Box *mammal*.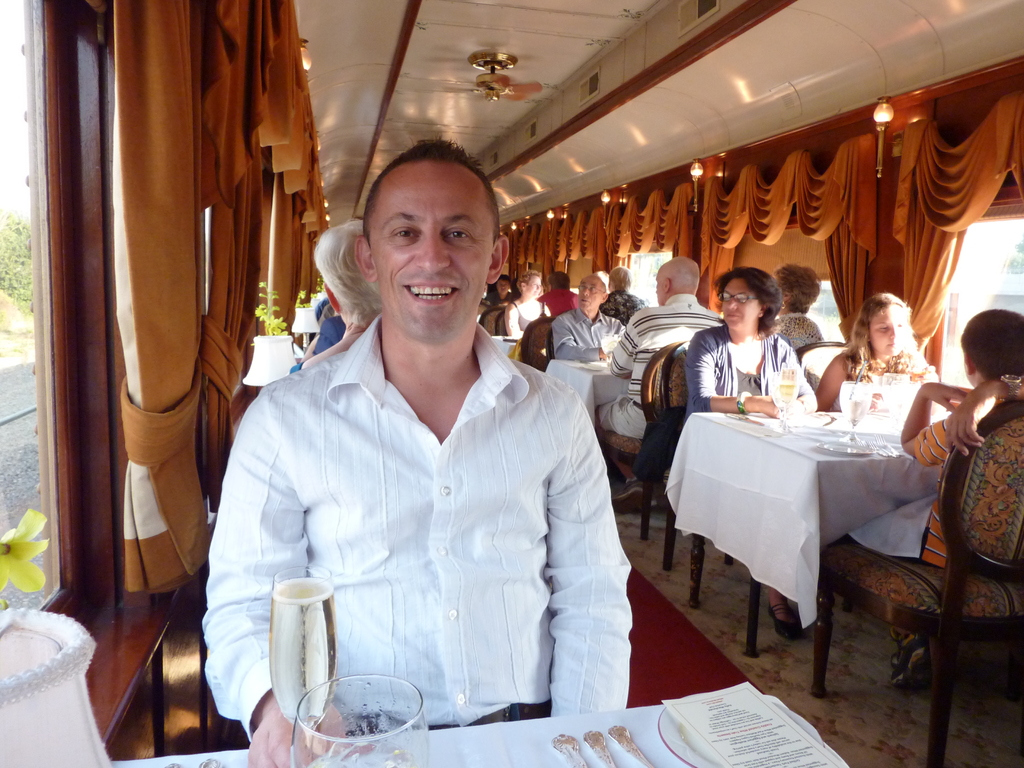
x1=487, y1=274, x2=517, y2=310.
